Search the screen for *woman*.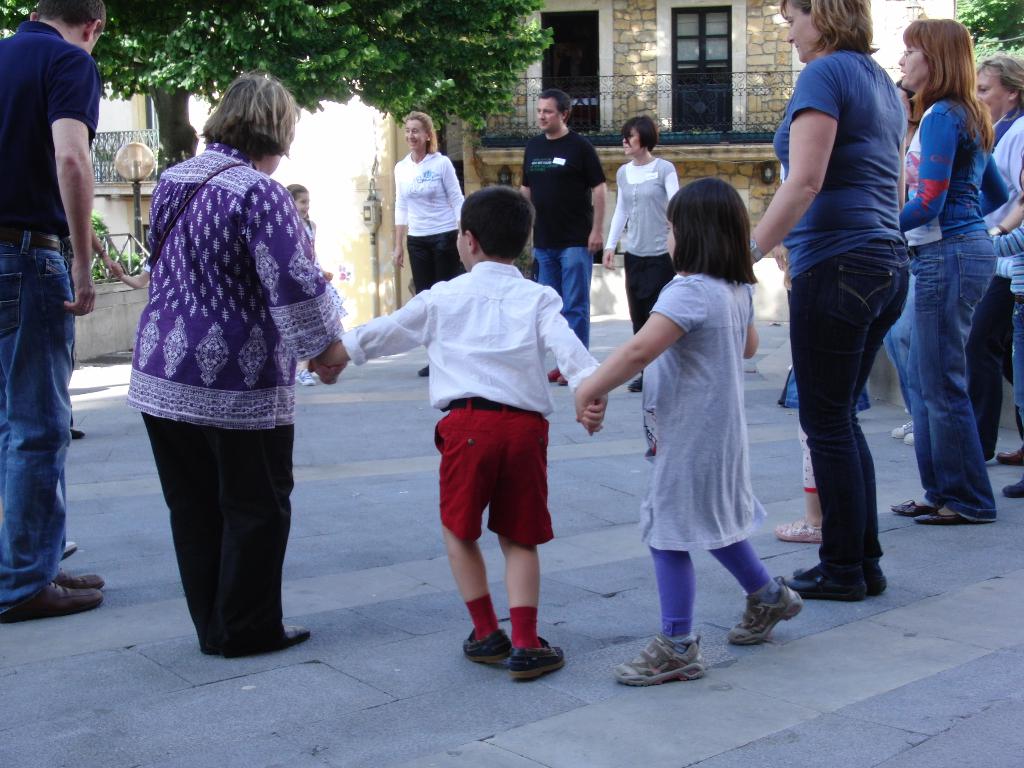
Found at <bbox>605, 110, 686, 402</bbox>.
